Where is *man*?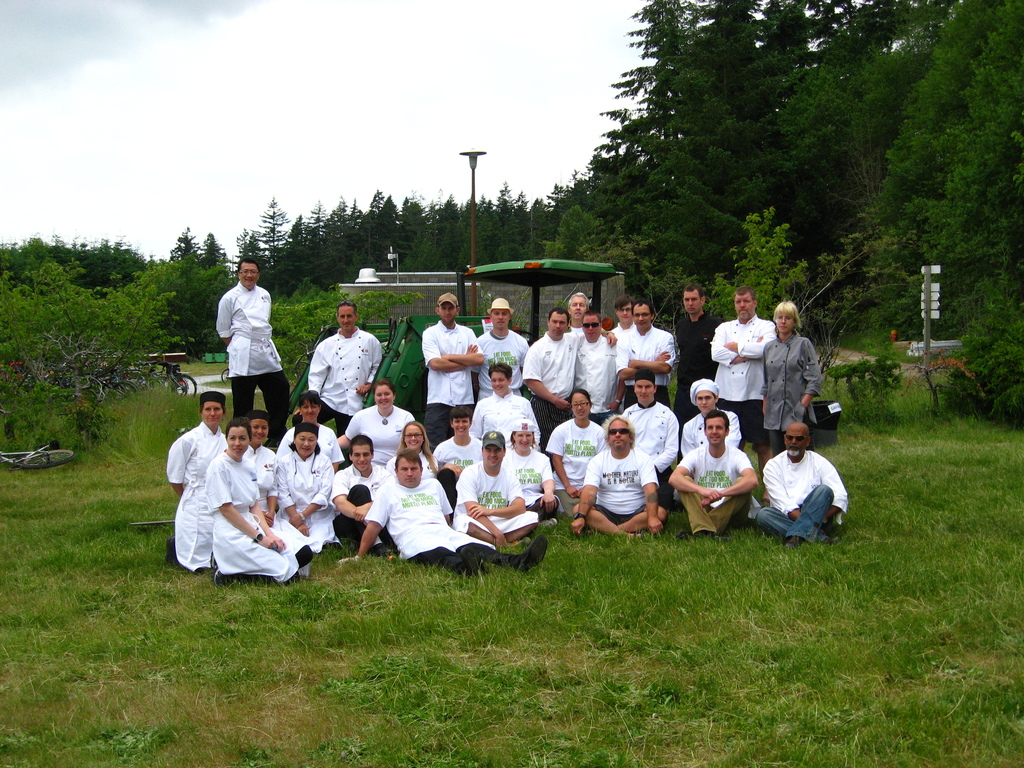
BBox(425, 404, 477, 476).
